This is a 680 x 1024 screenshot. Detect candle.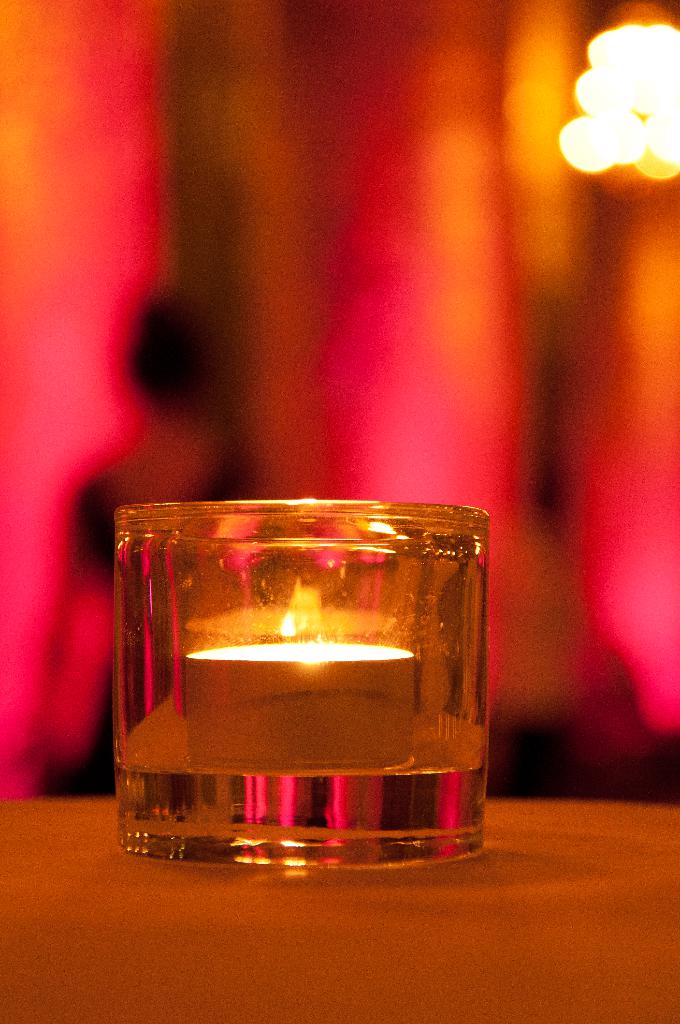
<region>123, 502, 485, 865</region>.
